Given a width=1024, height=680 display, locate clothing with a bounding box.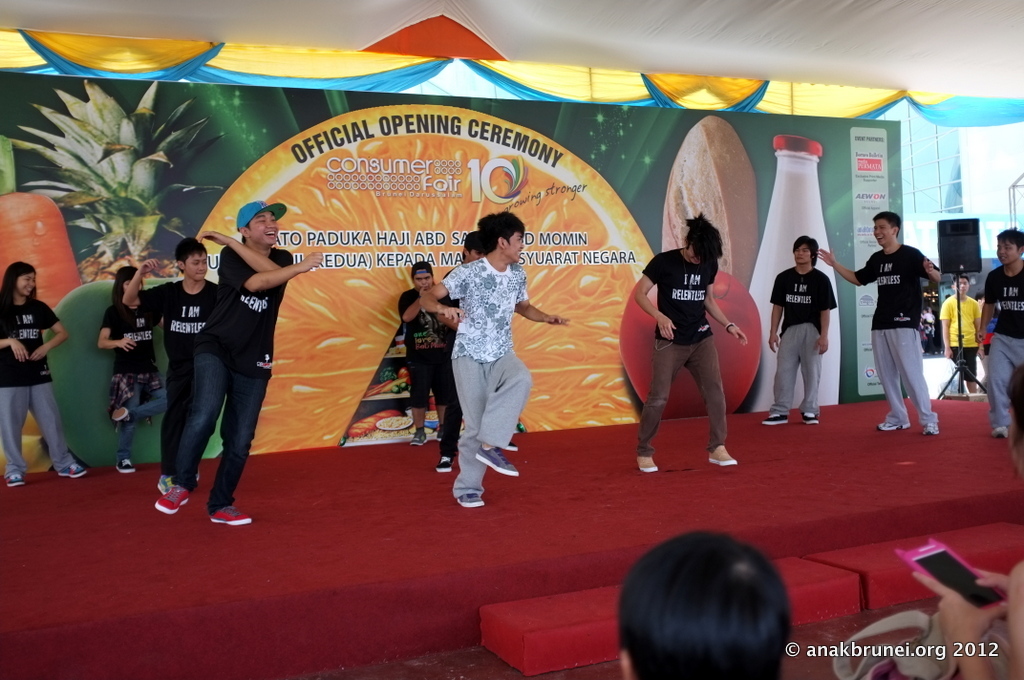
Located: Rect(634, 248, 726, 457).
